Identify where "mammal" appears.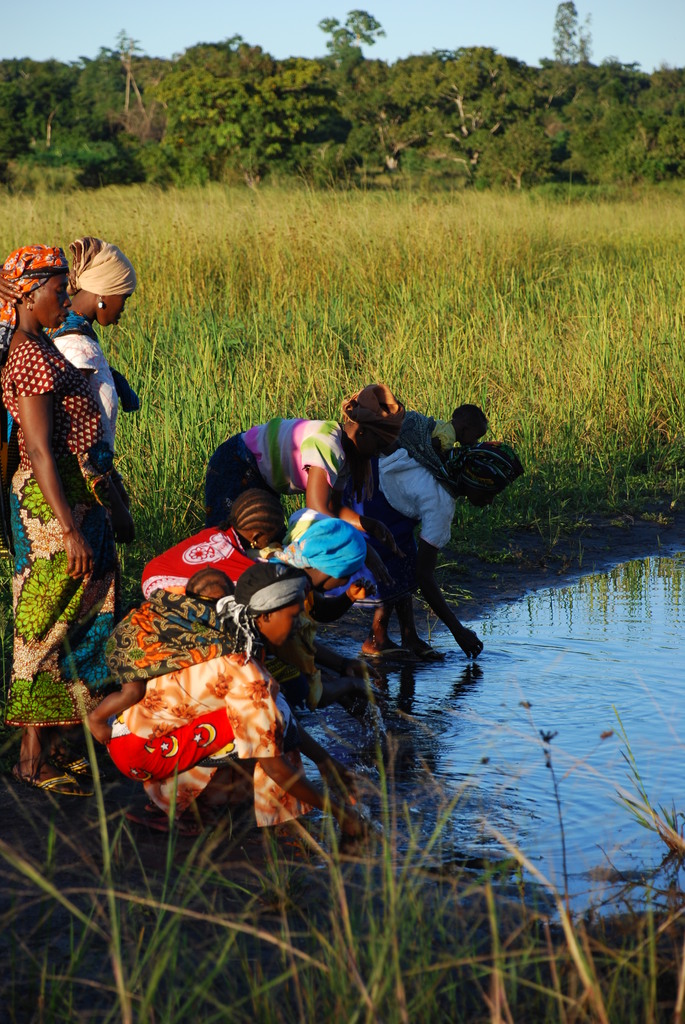
Appears at 139/488/285/600.
